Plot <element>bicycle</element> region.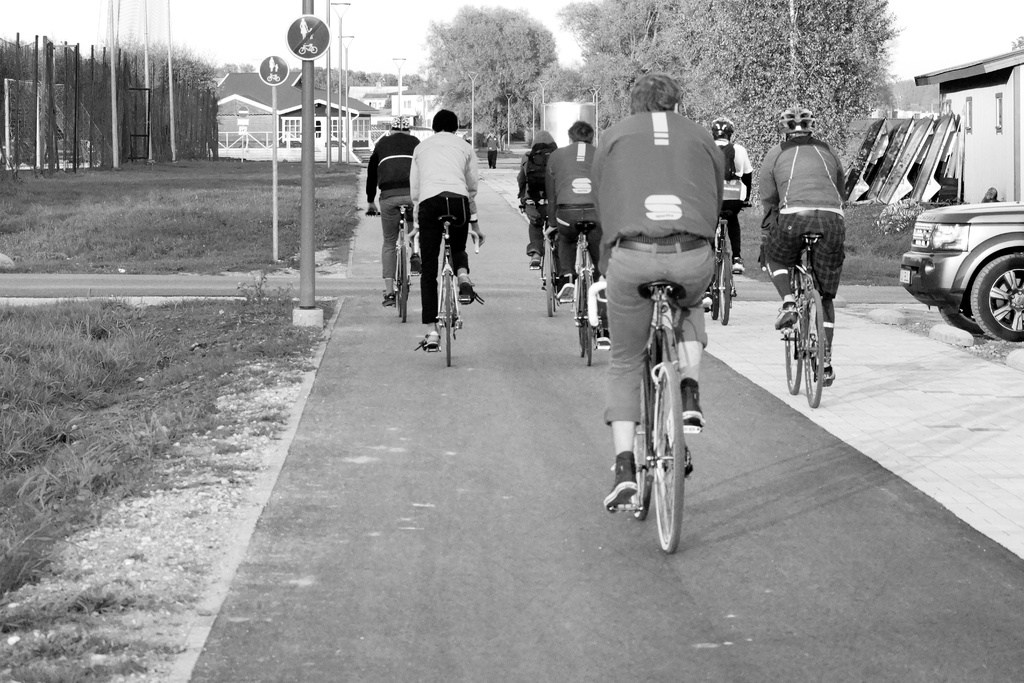
Plotted at (559,216,605,377).
